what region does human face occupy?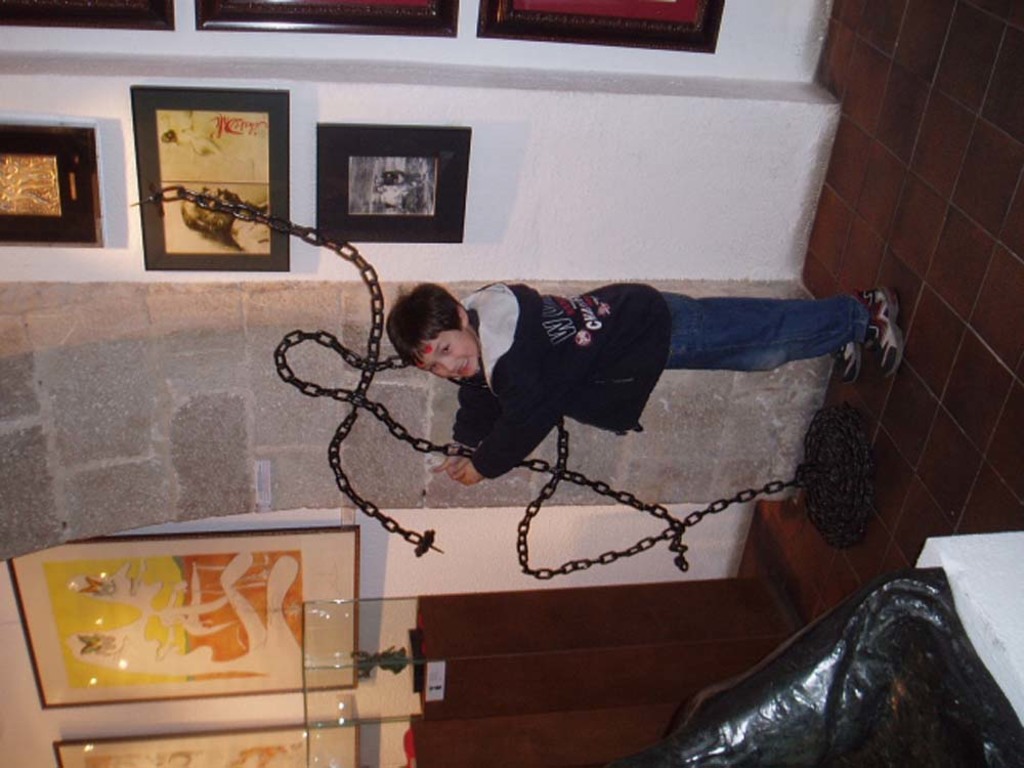
locate(418, 322, 476, 385).
